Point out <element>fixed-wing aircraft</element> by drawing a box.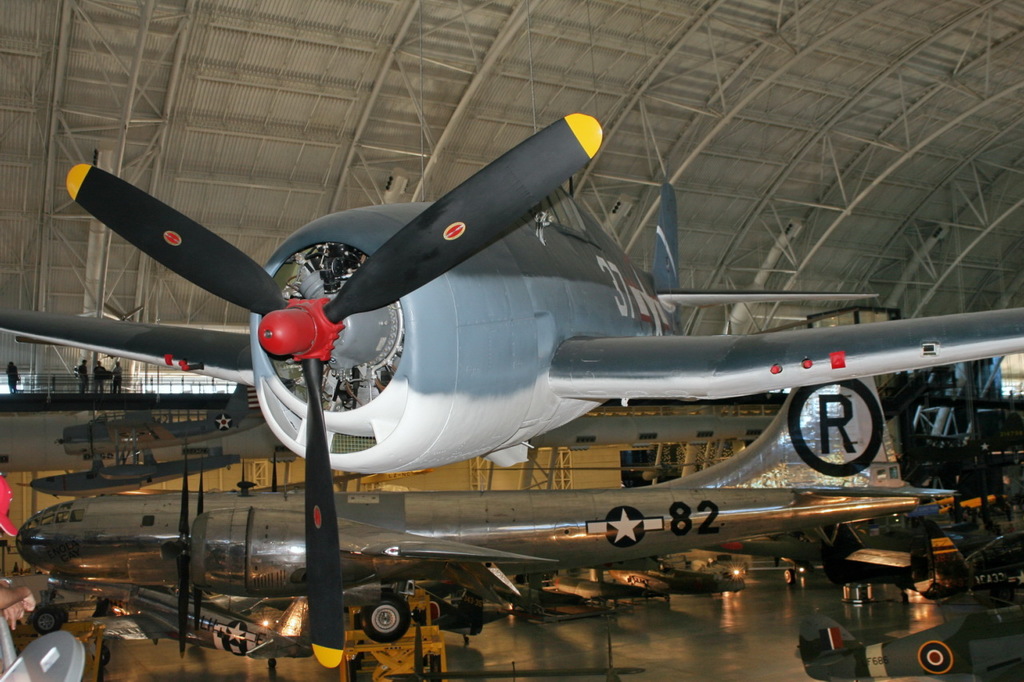
(98, 581, 319, 664).
